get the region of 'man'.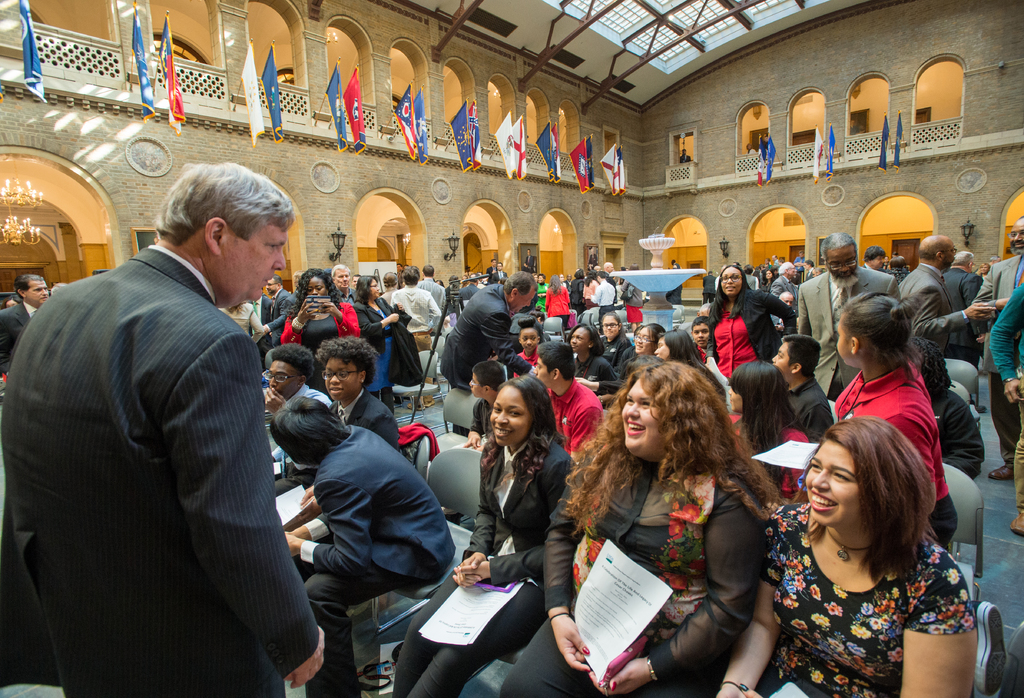
(811, 267, 824, 279).
